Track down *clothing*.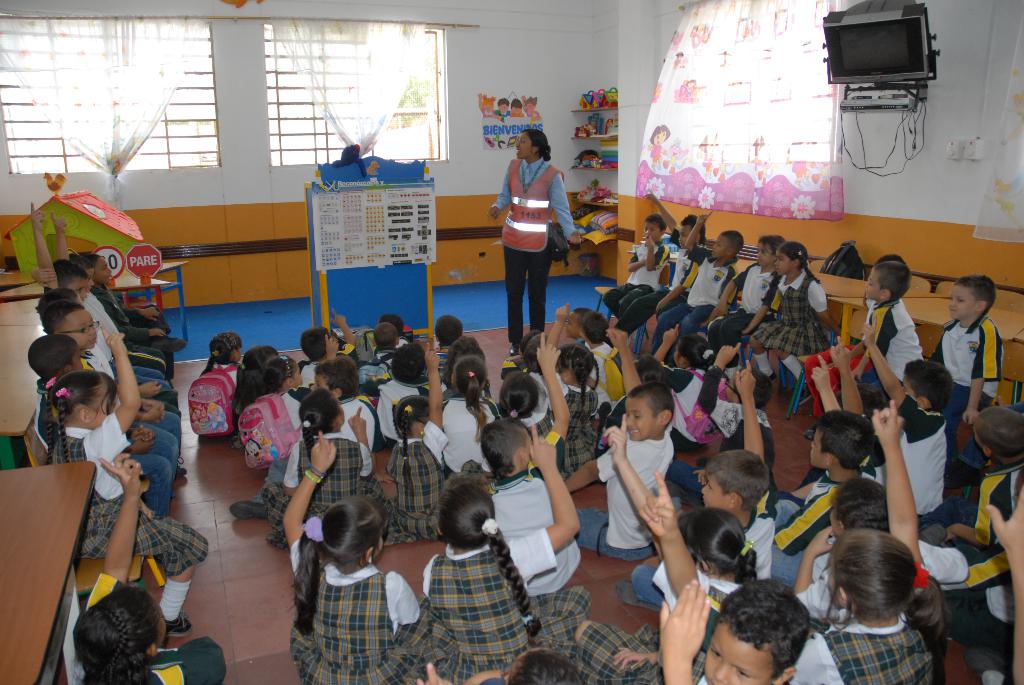
Tracked to rect(821, 610, 943, 684).
